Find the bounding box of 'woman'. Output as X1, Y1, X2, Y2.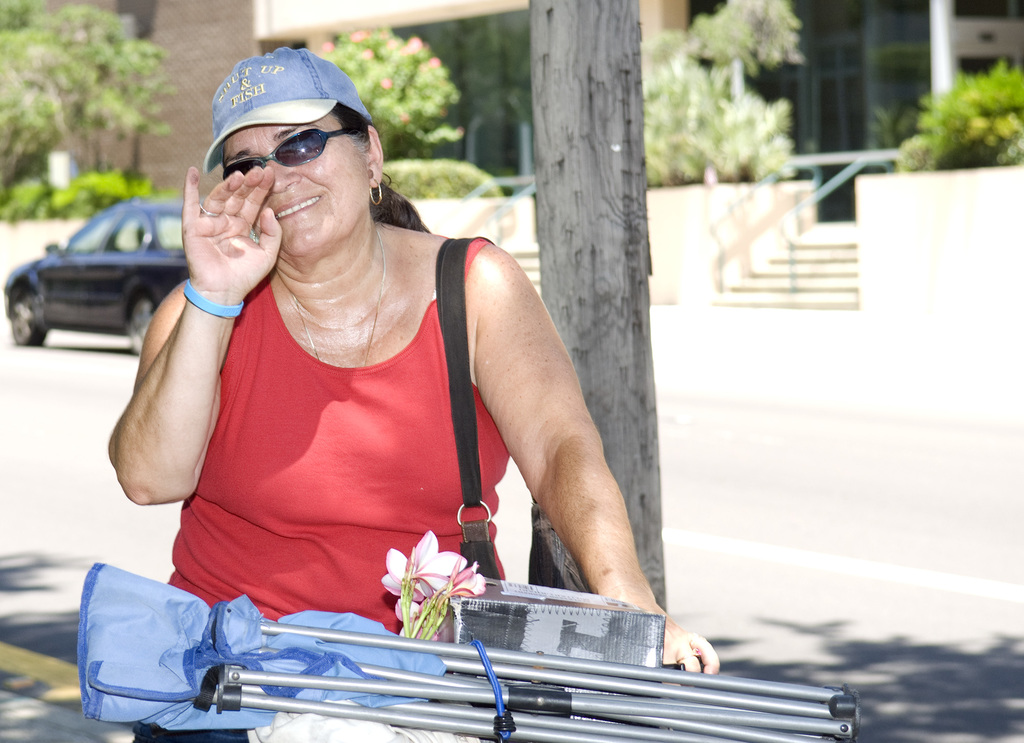
61, 53, 678, 723.
